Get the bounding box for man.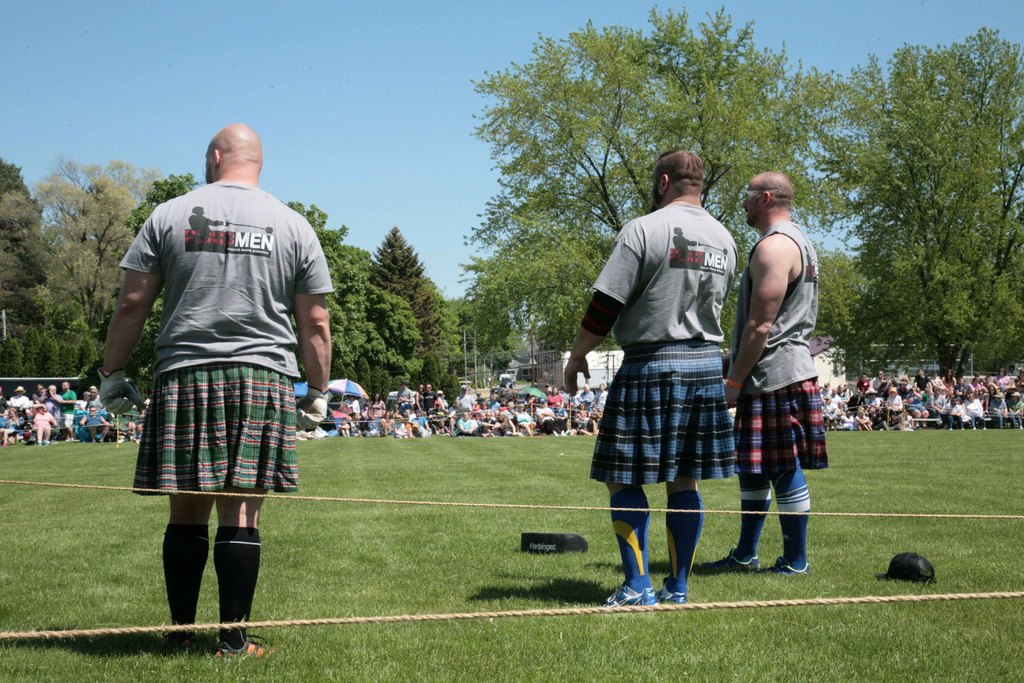
bbox=[29, 384, 52, 406].
